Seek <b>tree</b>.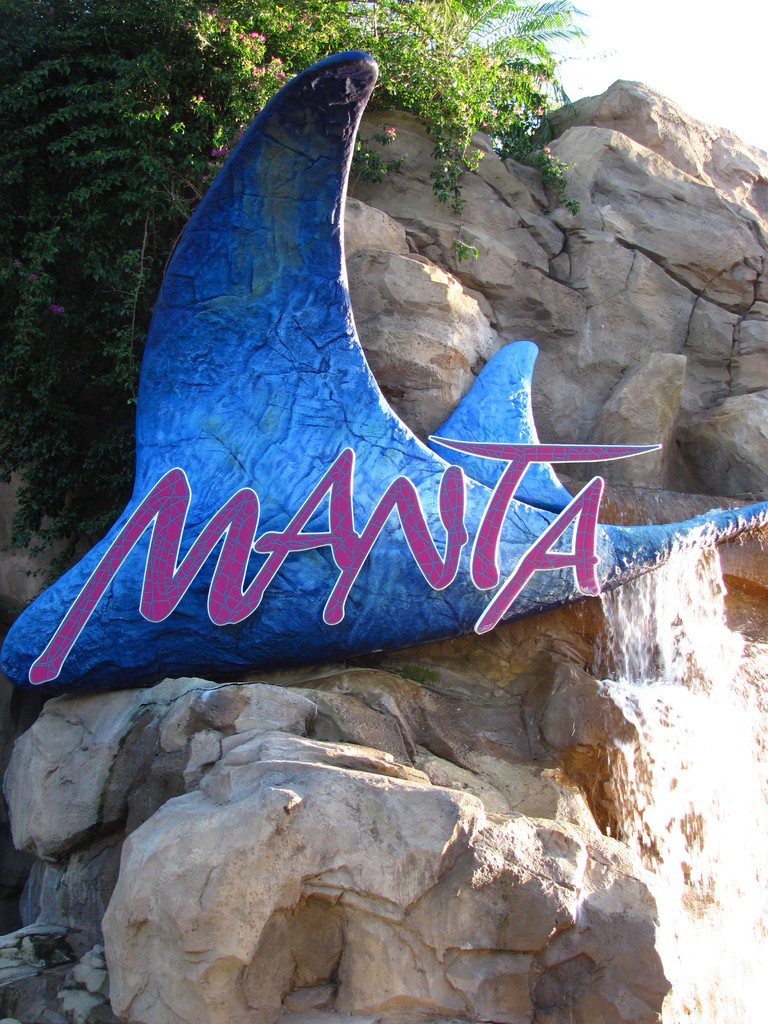
BBox(0, 0, 618, 598).
